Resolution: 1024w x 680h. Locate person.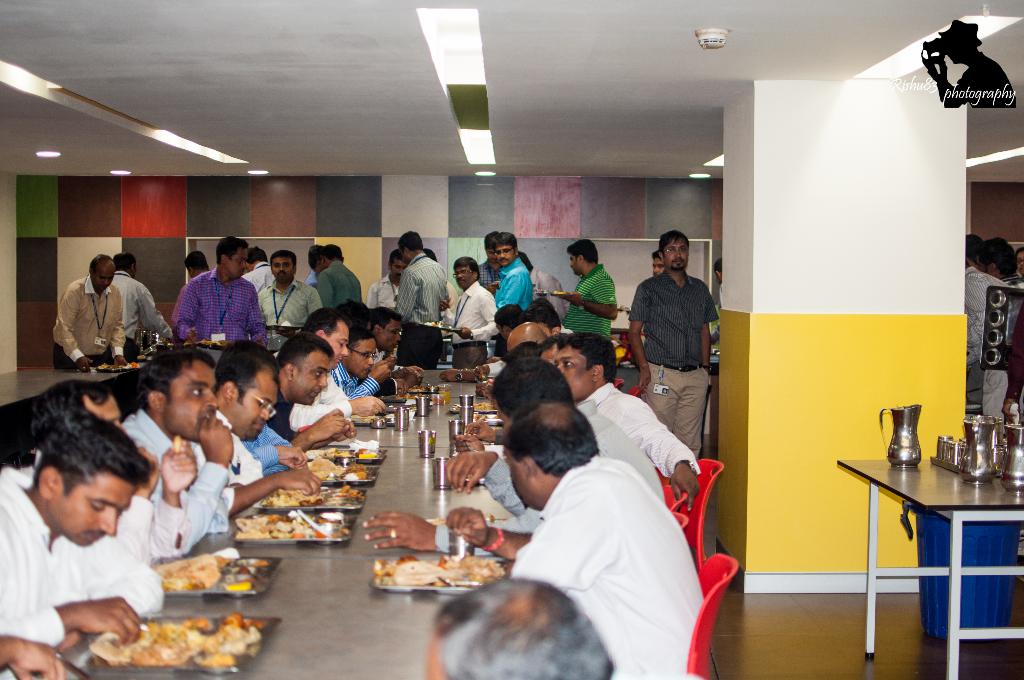
region(56, 256, 137, 366).
